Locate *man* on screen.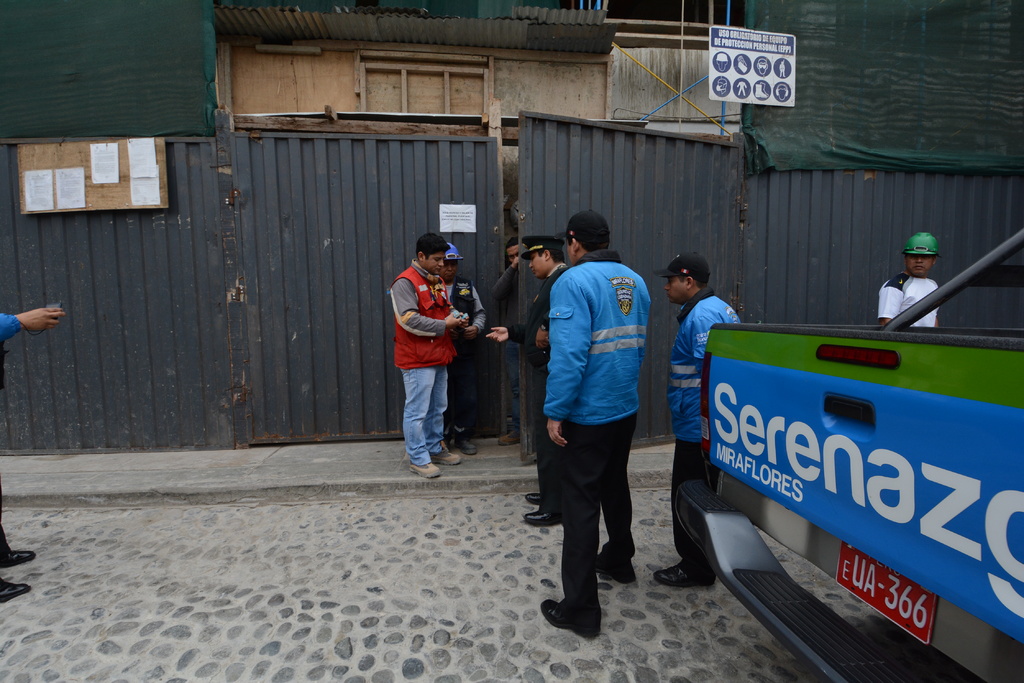
On screen at x1=390 y1=234 x2=467 y2=479.
